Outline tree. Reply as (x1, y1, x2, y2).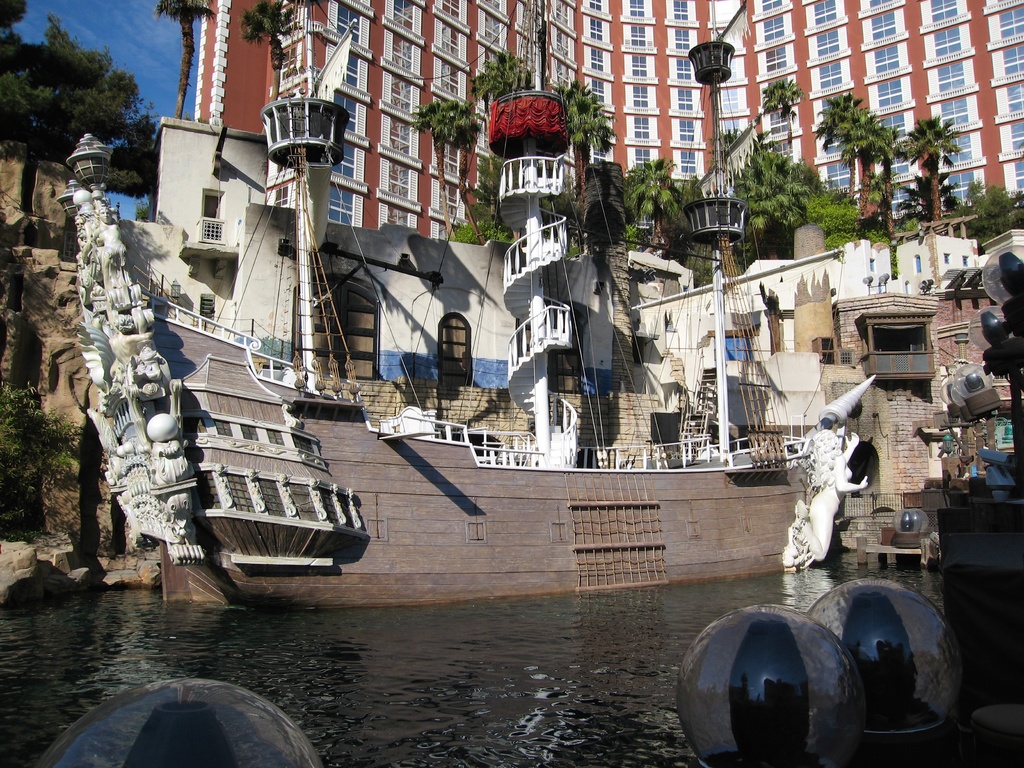
(12, 22, 144, 185).
